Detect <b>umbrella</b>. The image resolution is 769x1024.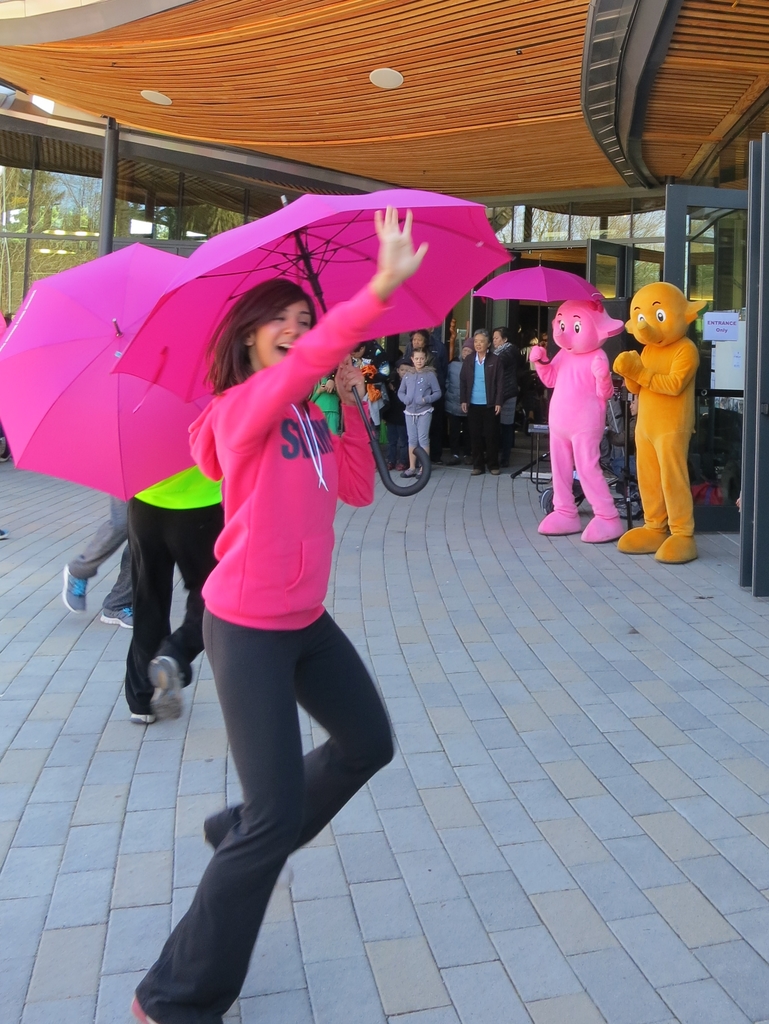
crop(472, 261, 605, 363).
